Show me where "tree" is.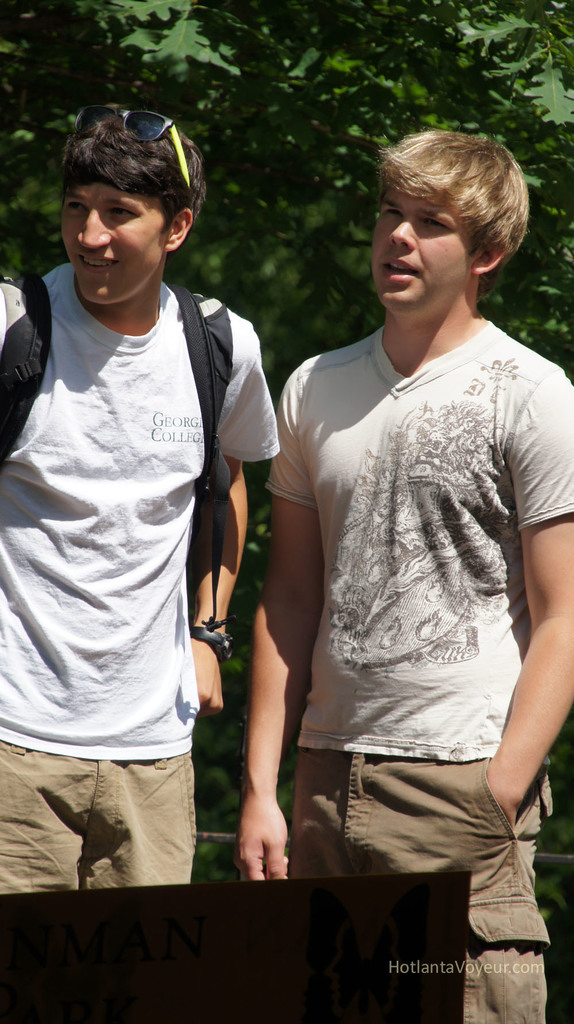
"tree" is at [left=8, top=7, right=569, bottom=367].
